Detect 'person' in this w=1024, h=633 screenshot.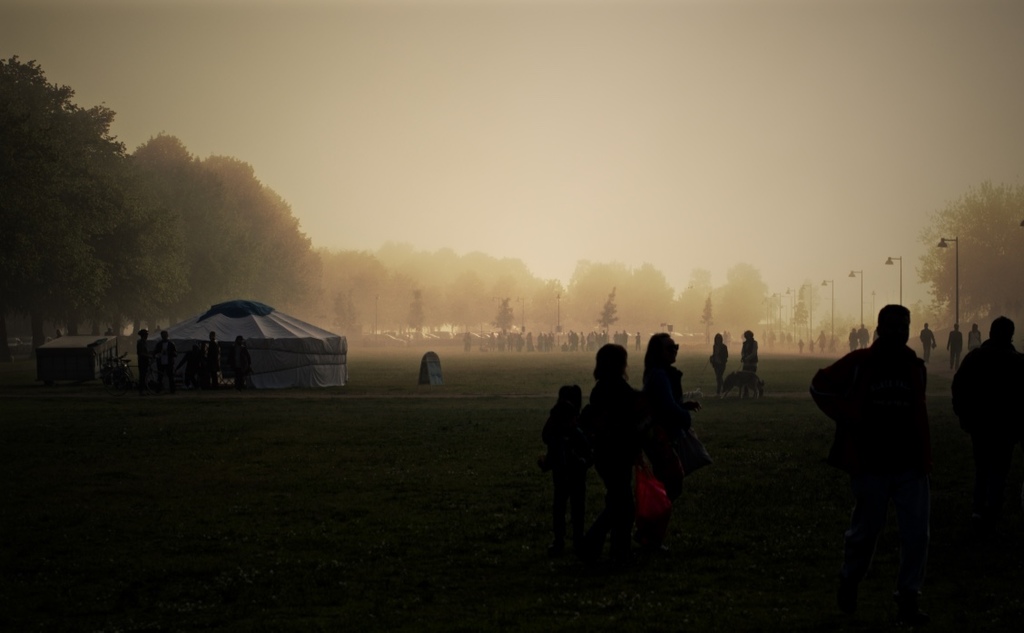
Detection: [x1=629, y1=321, x2=721, y2=554].
